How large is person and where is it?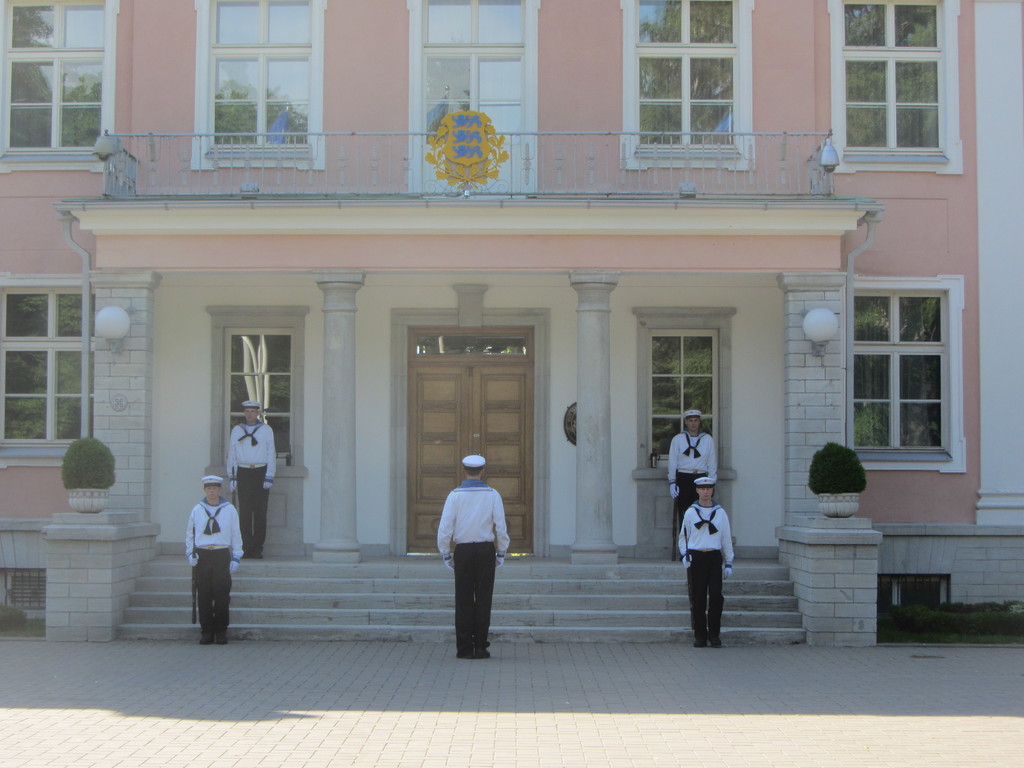
Bounding box: crop(668, 408, 717, 562).
